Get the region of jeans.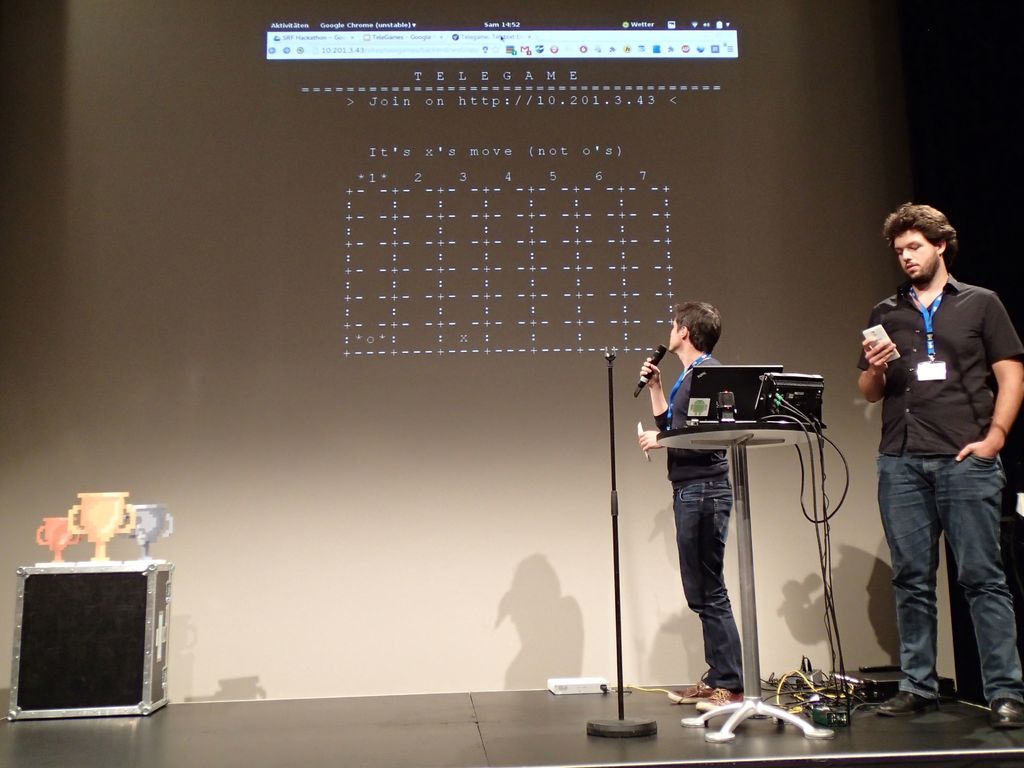
x1=886, y1=433, x2=1011, y2=724.
